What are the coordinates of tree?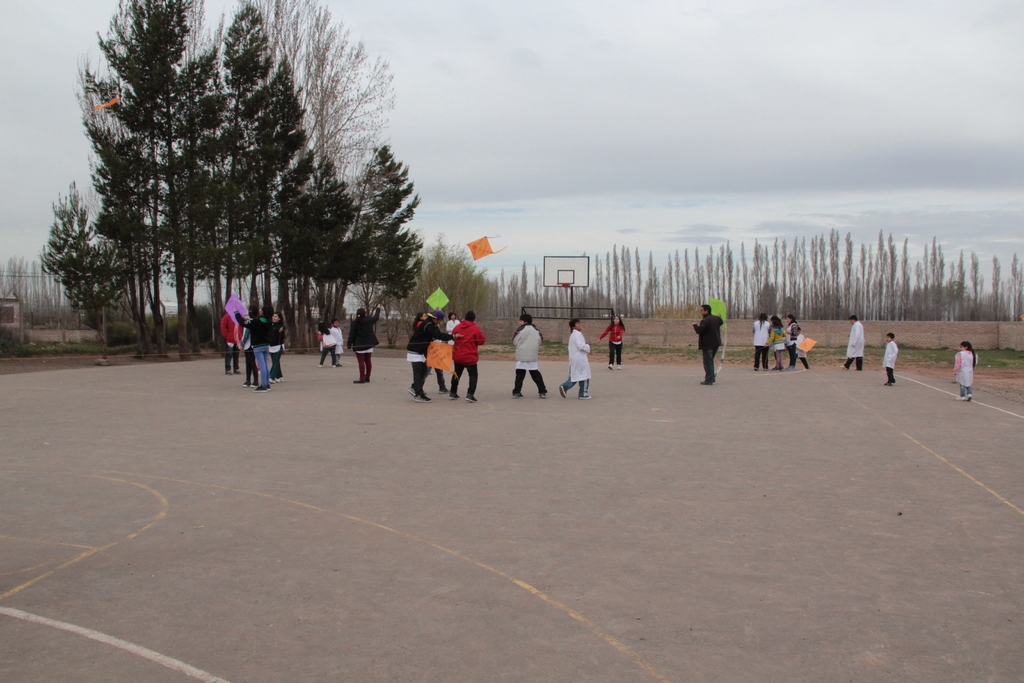
crop(298, 149, 358, 334).
